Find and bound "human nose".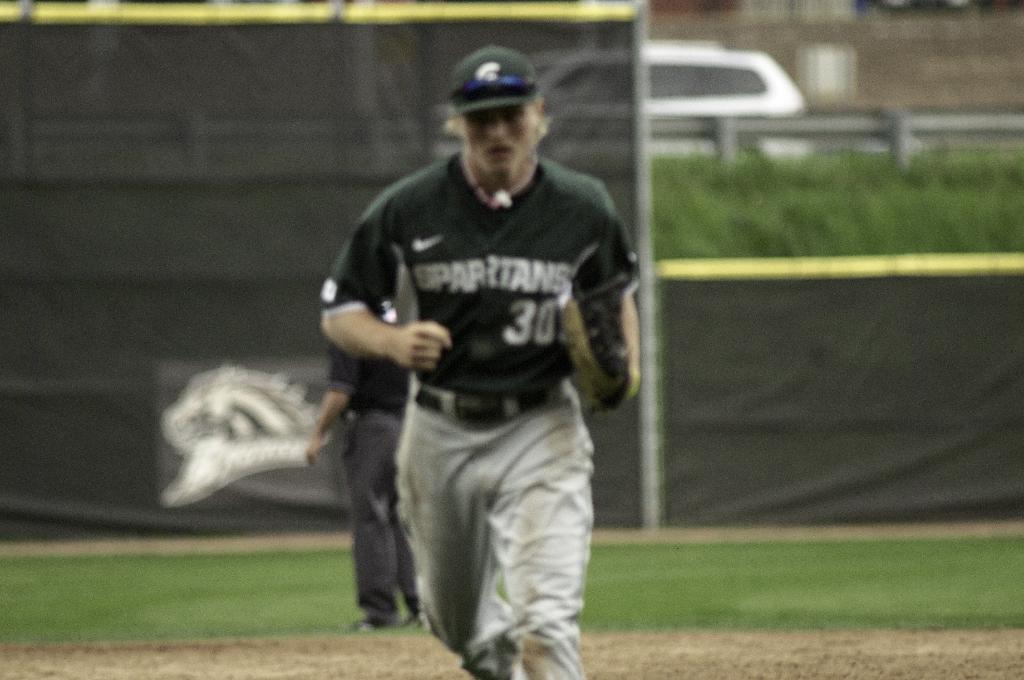
Bound: (left=489, top=115, right=505, bottom=138).
